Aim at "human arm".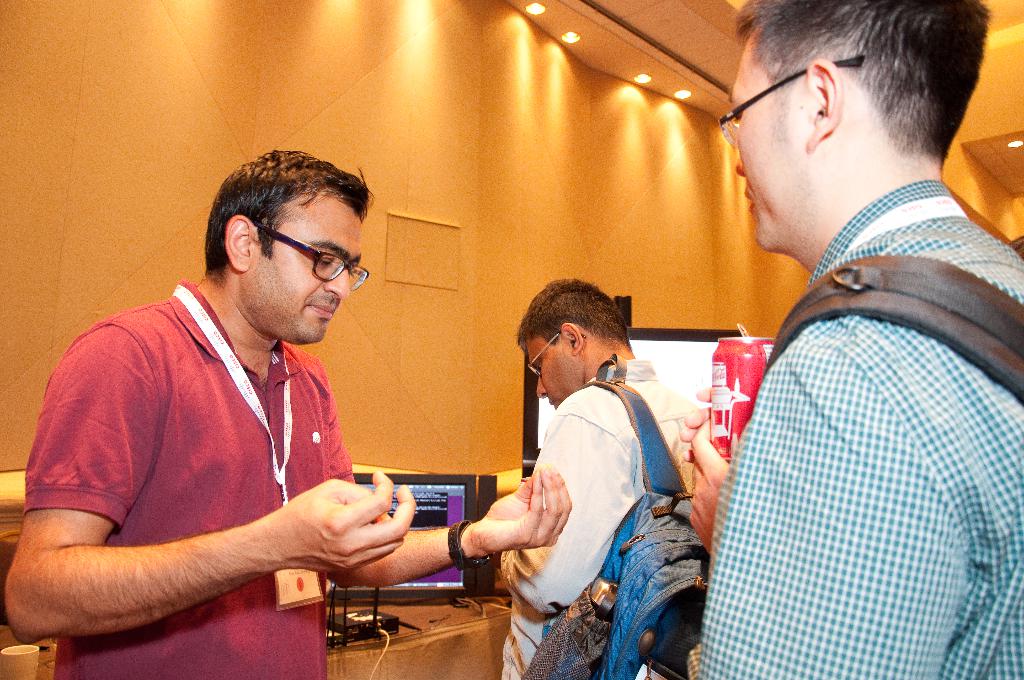
Aimed at select_region(679, 387, 710, 466).
